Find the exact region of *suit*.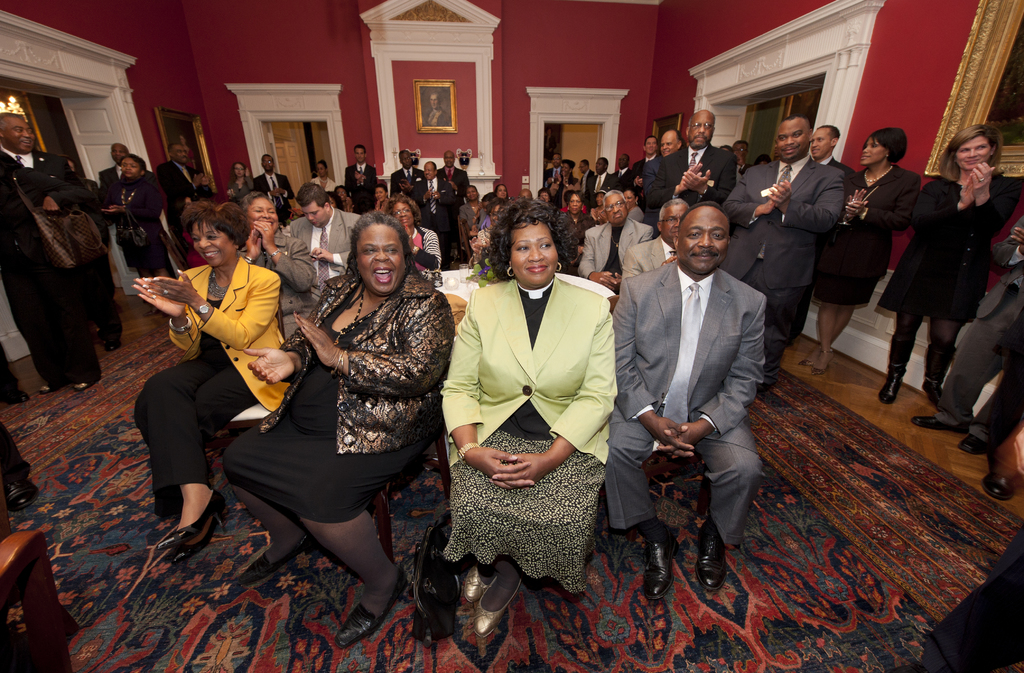
Exact region: box=[431, 165, 471, 211].
